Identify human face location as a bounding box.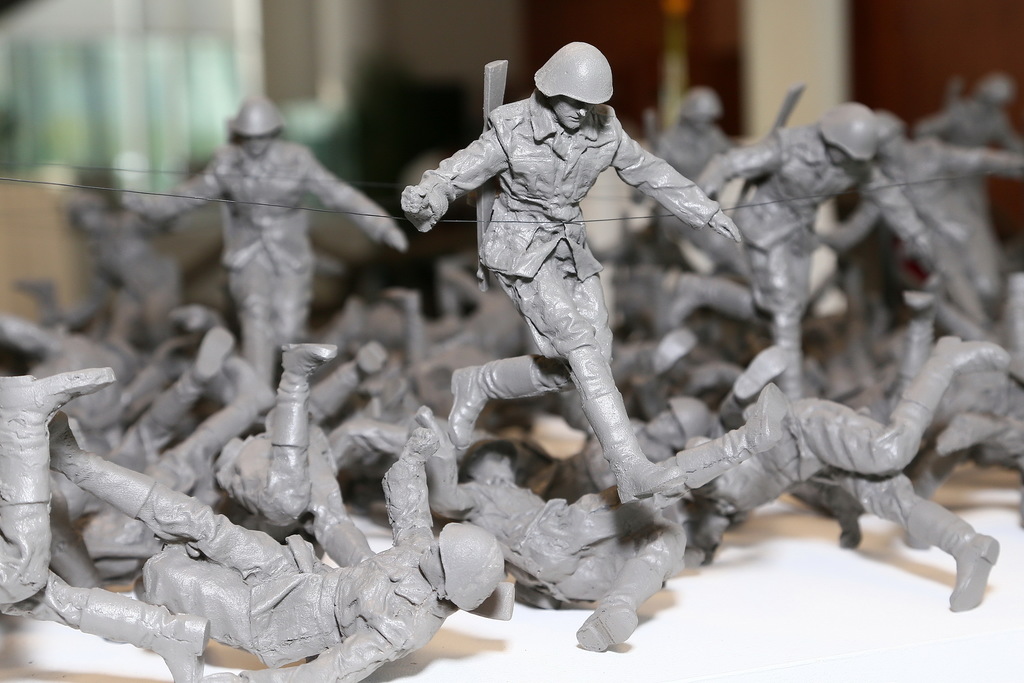
554,101,586,129.
